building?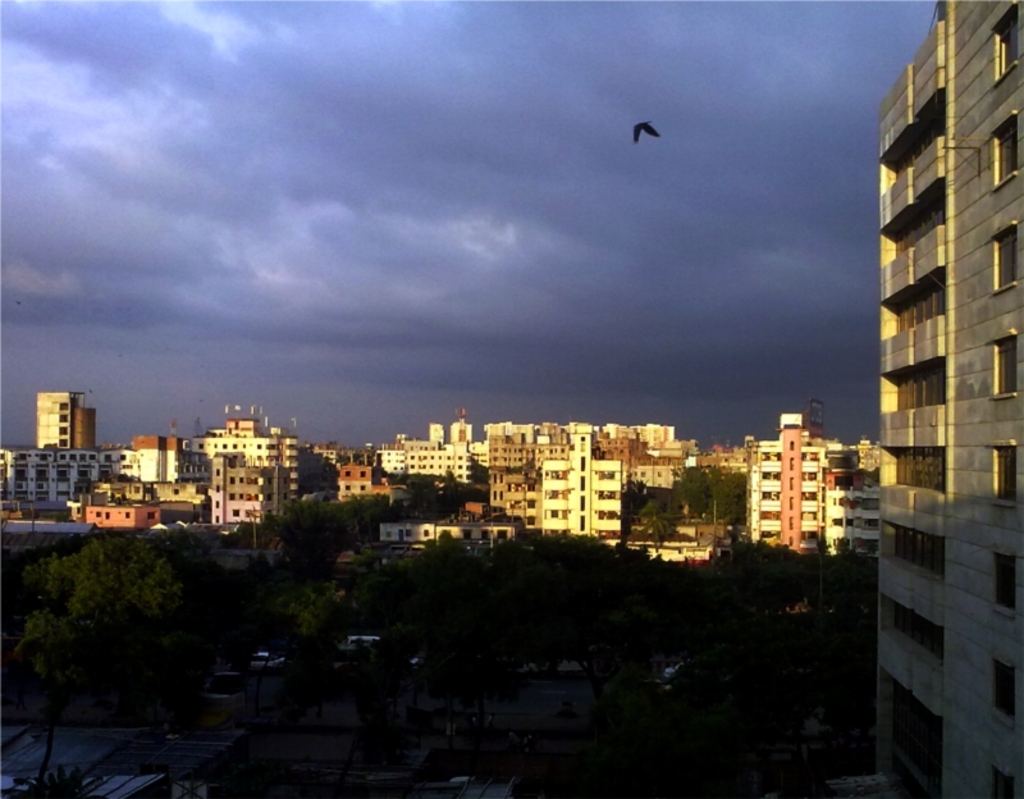
box=[742, 423, 883, 556]
